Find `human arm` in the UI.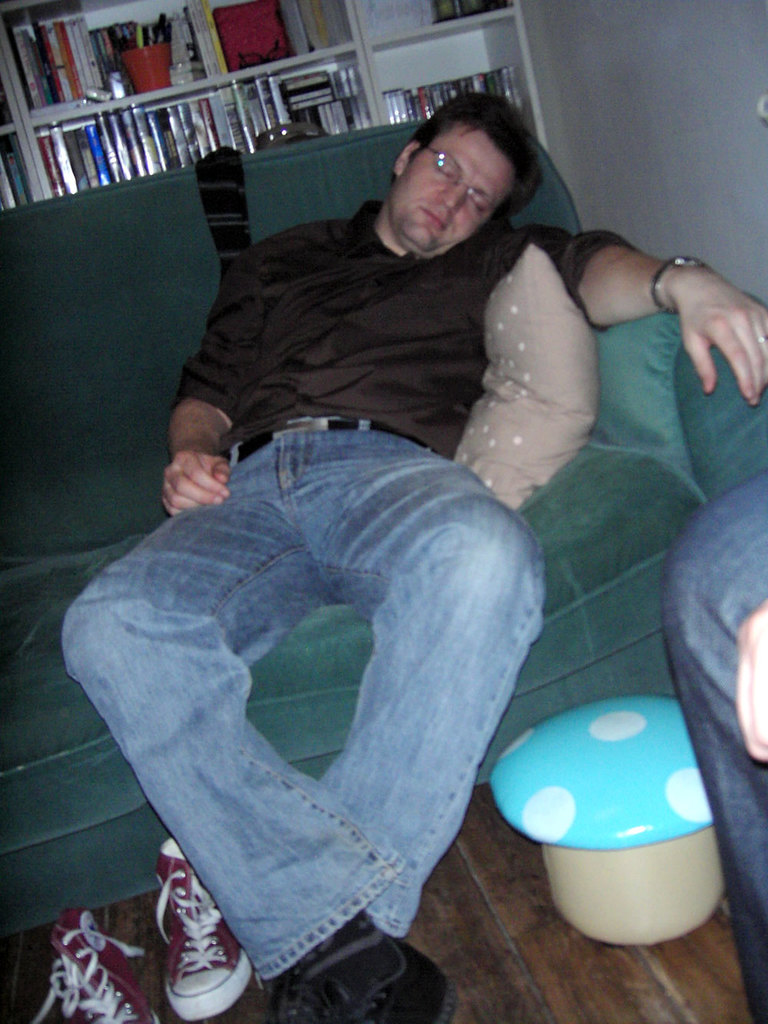
UI element at (158,244,267,519).
